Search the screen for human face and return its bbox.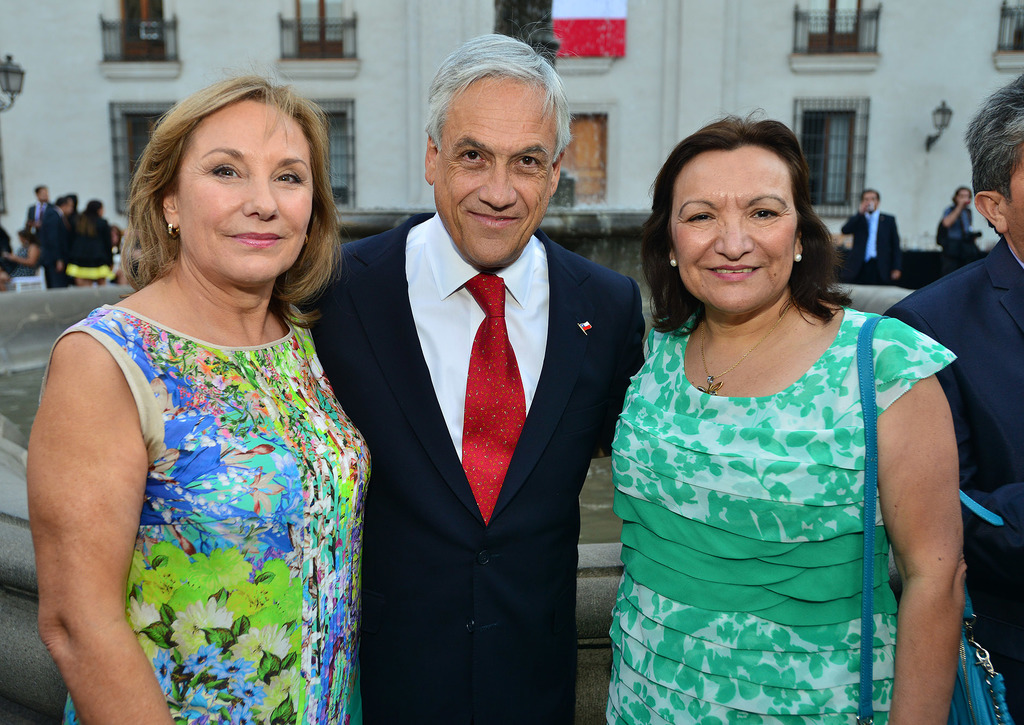
Found: bbox=(428, 76, 562, 267).
